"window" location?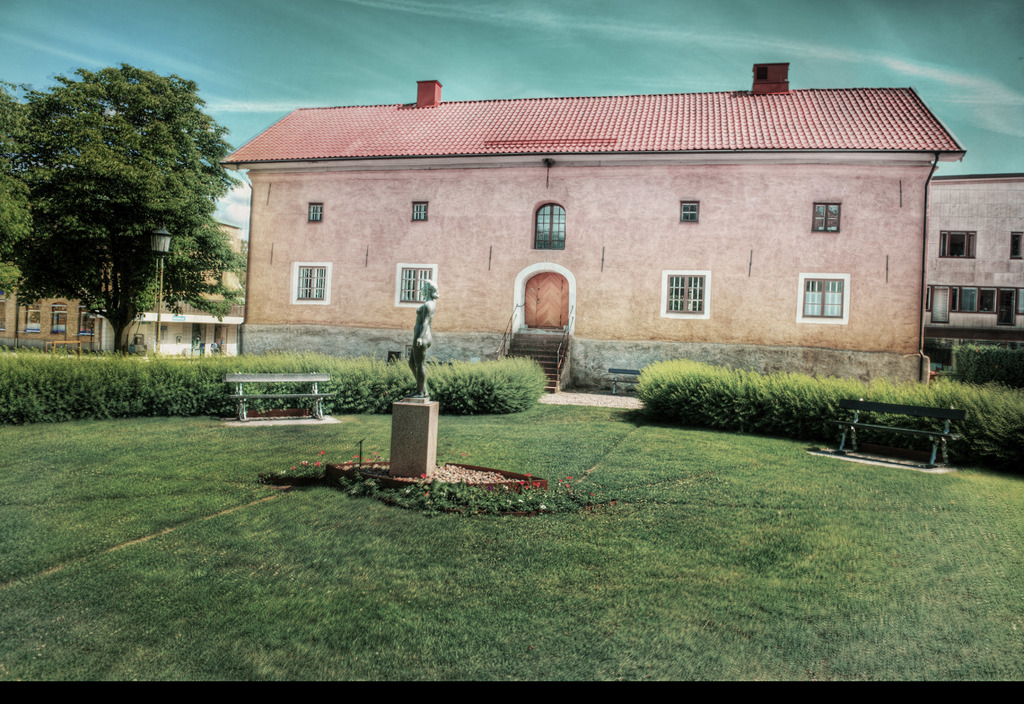
<region>410, 200, 428, 223</region>
